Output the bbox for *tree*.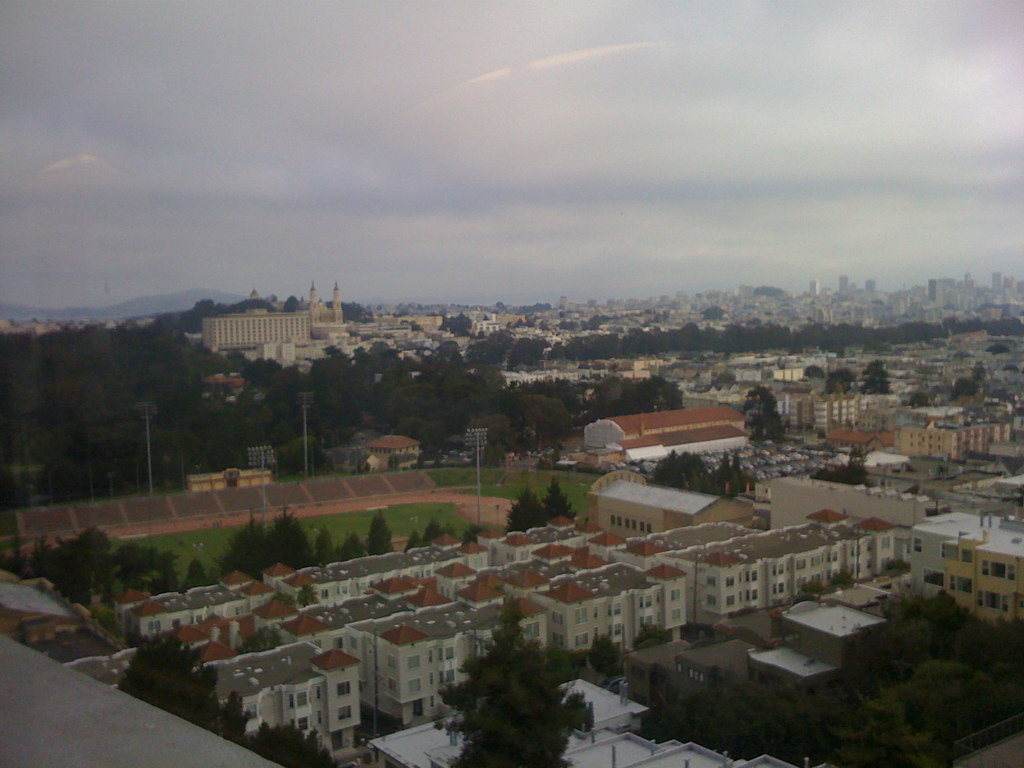
<box>636,660,820,767</box>.
